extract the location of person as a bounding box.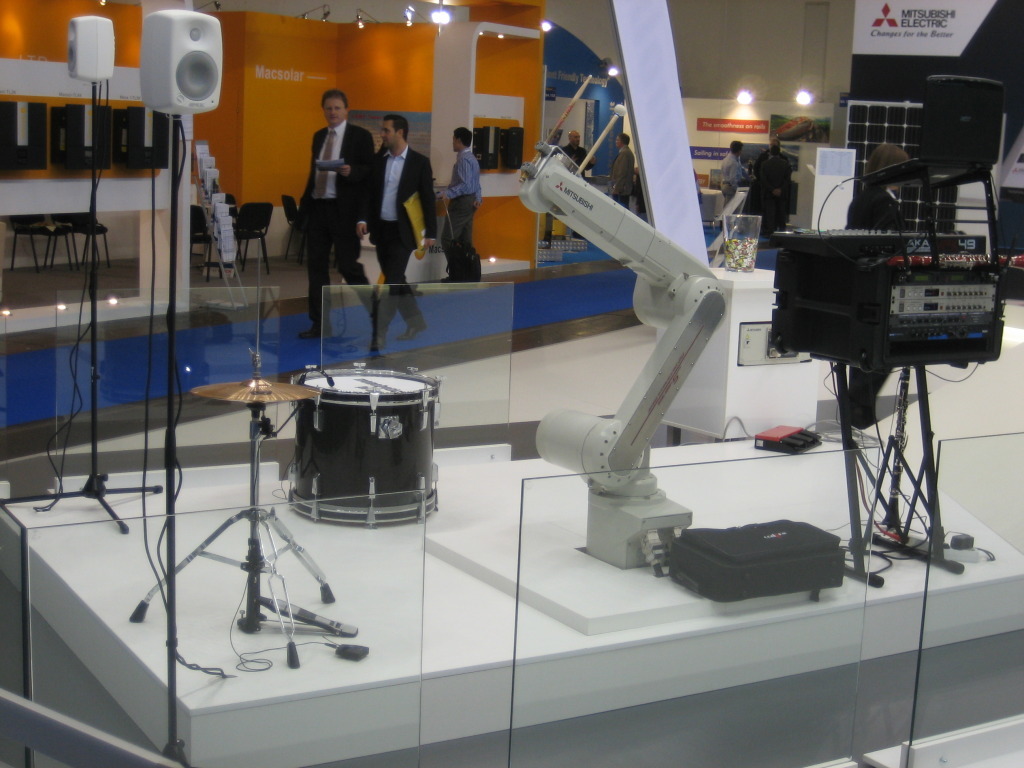
bbox=[565, 134, 589, 165].
